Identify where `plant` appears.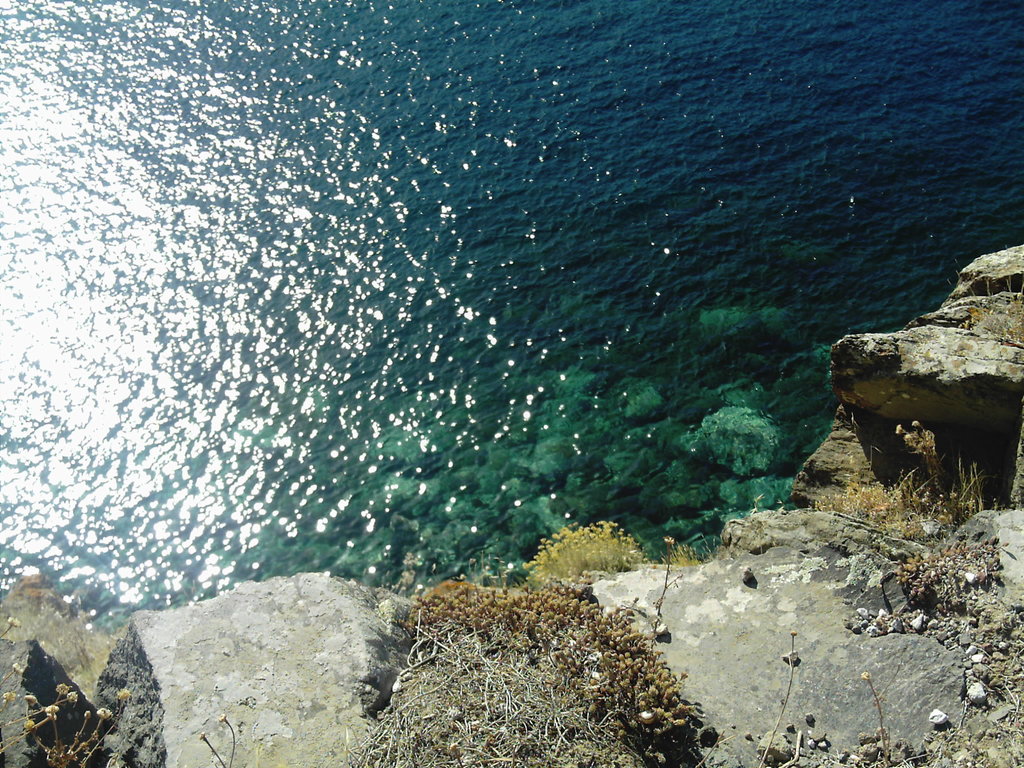
Appears at Rect(193, 710, 242, 767).
